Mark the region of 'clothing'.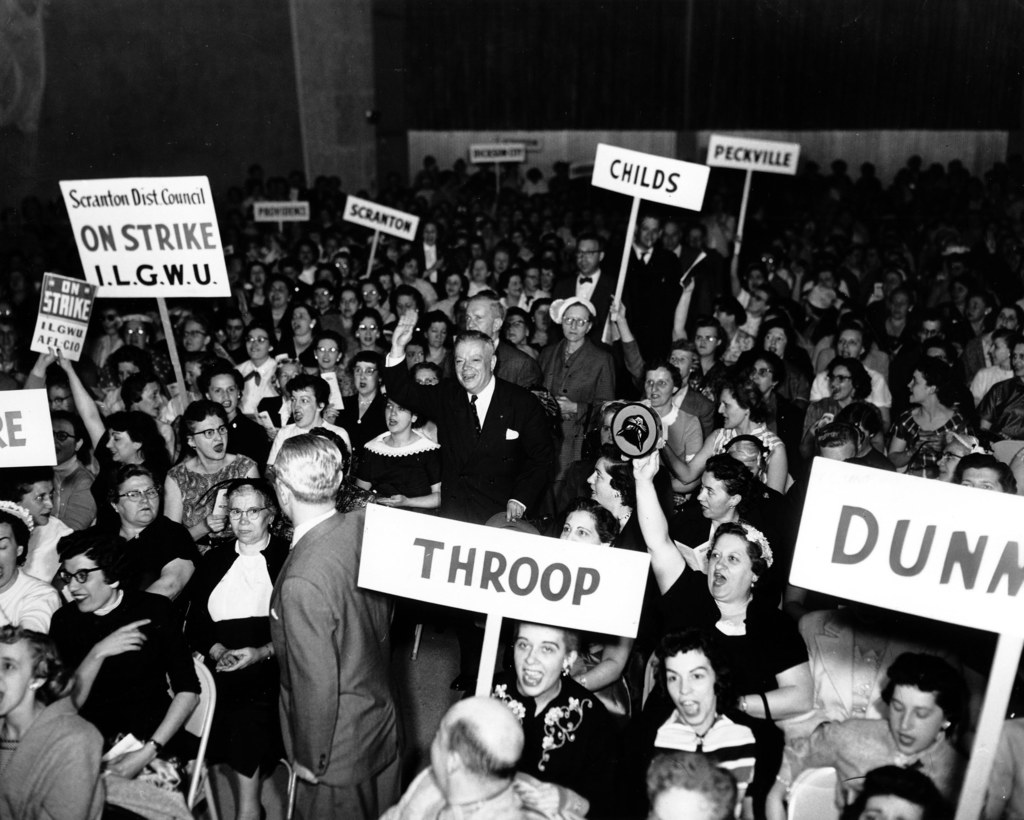
Region: left=705, top=422, right=778, bottom=463.
